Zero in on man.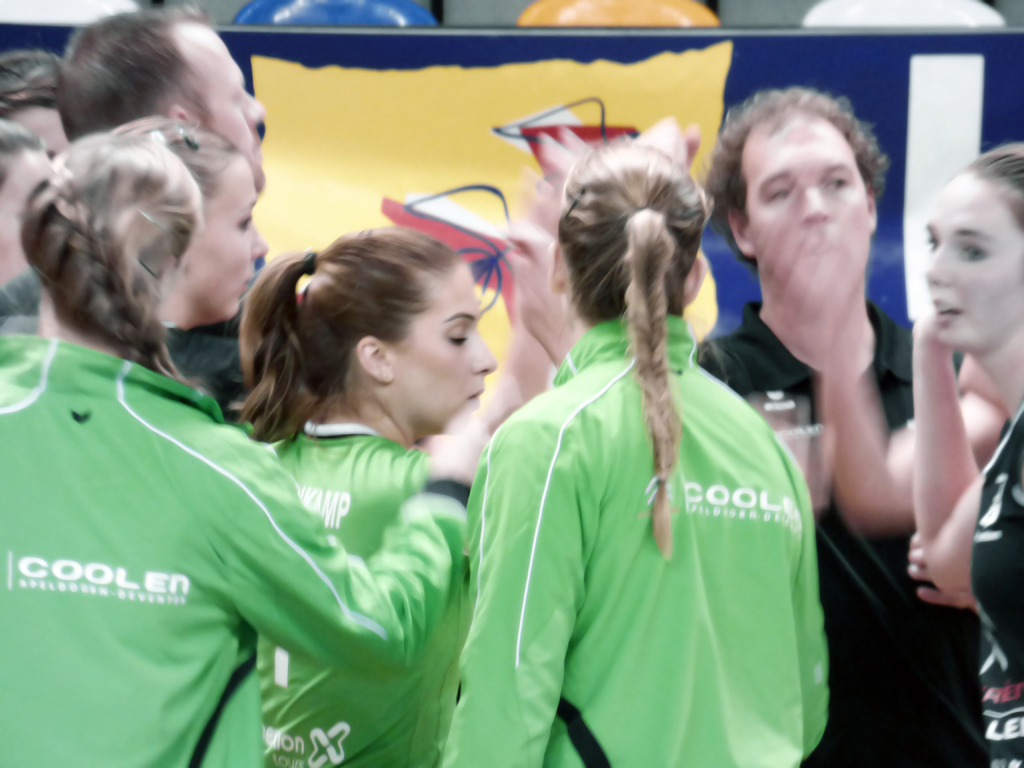
Zeroed in: <region>60, 1, 267, 193</region>.
